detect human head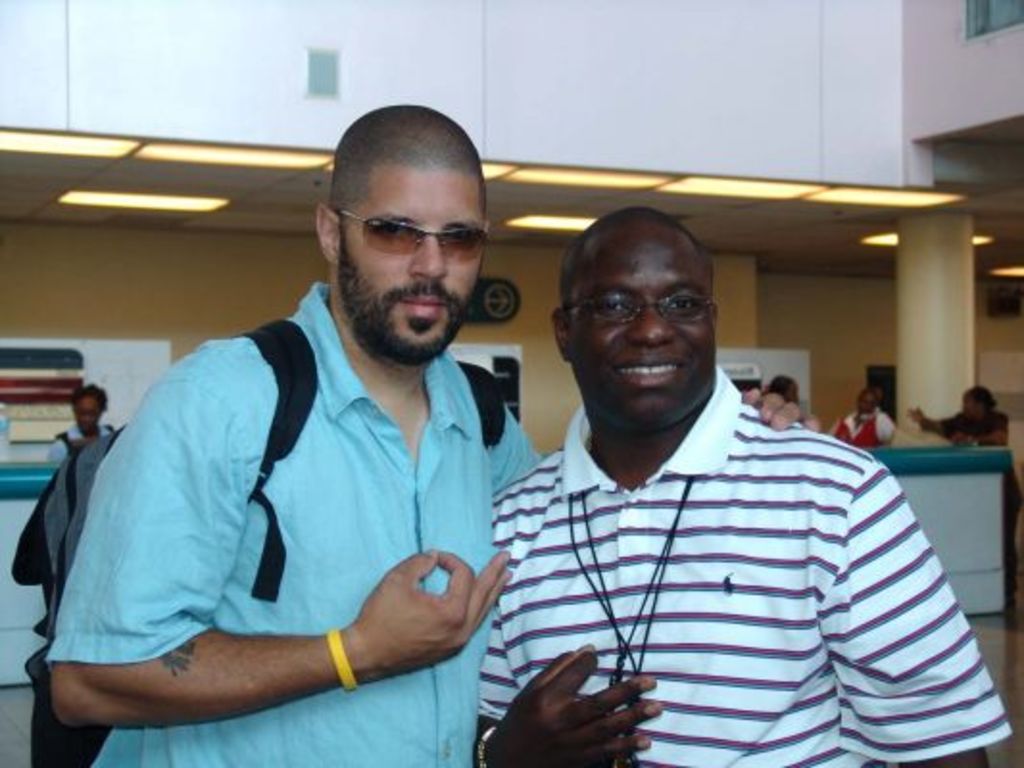
315:102:492:367
